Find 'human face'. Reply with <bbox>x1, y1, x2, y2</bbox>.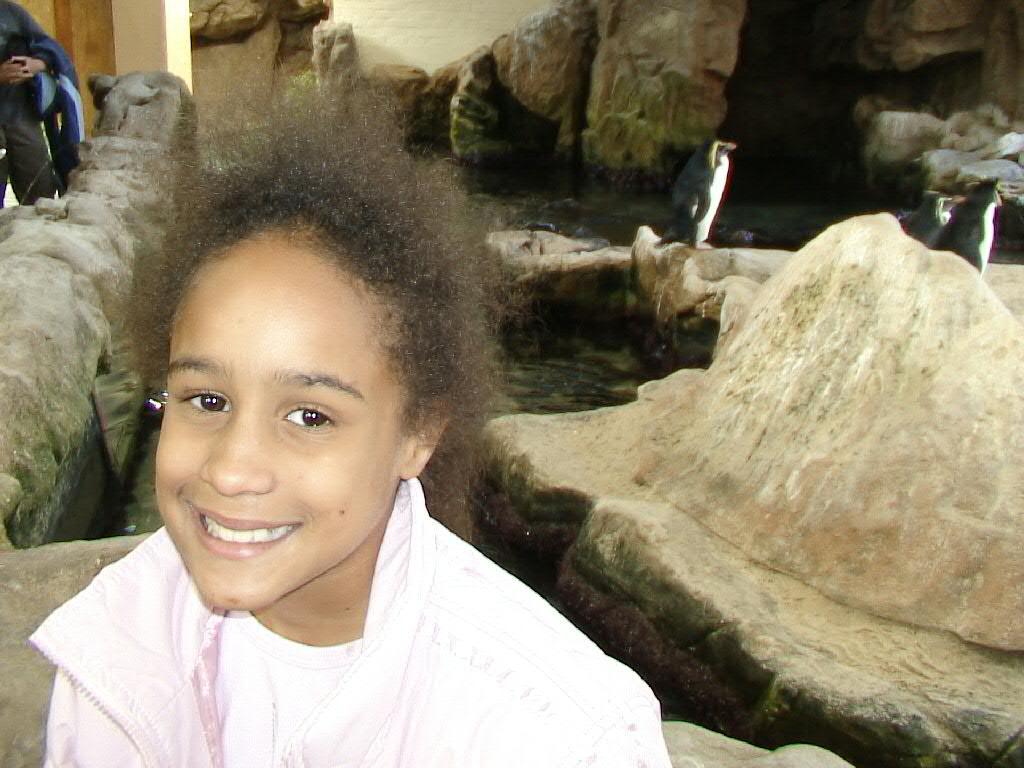
<bbox>154, 232, 404, 610</bbox>.
